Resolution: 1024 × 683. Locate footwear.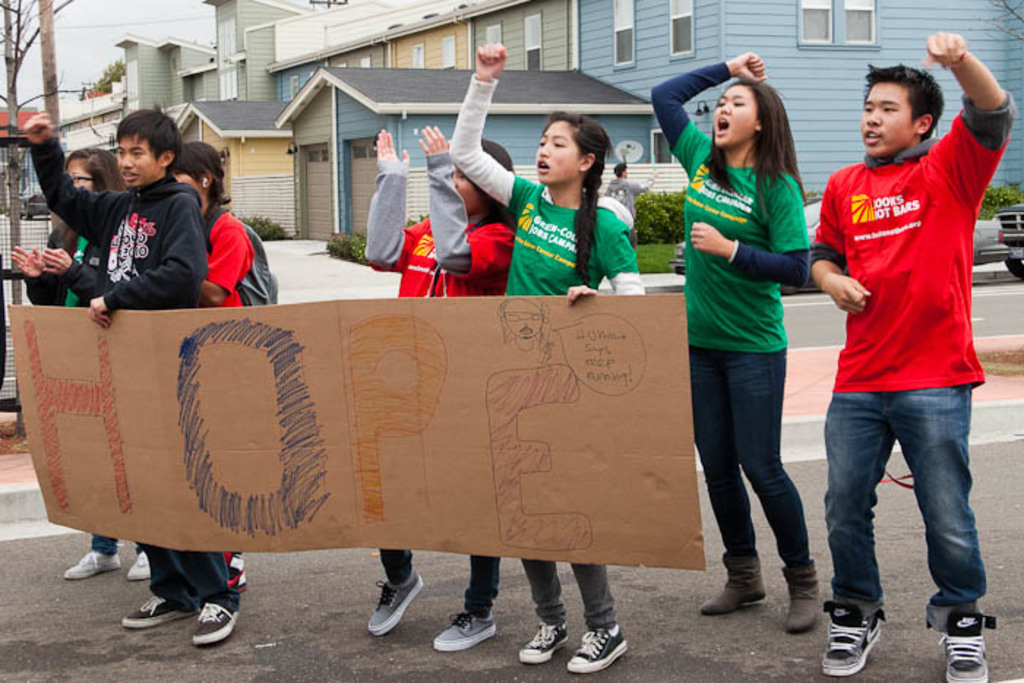
region(515, 623, 571, 664).
